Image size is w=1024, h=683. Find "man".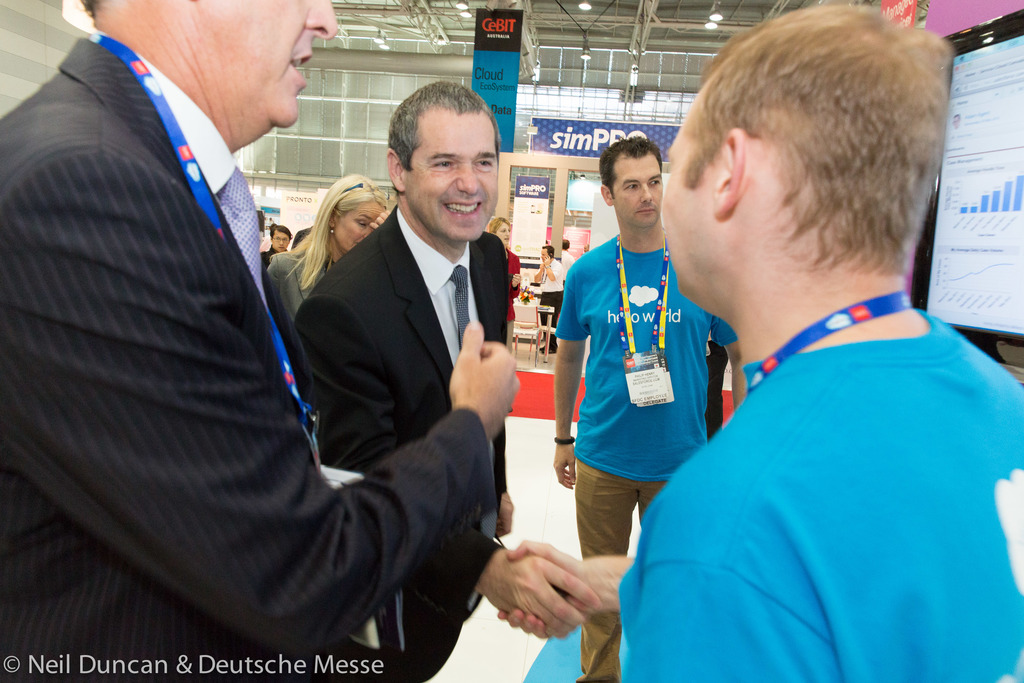
282, 78, 511, 682.
